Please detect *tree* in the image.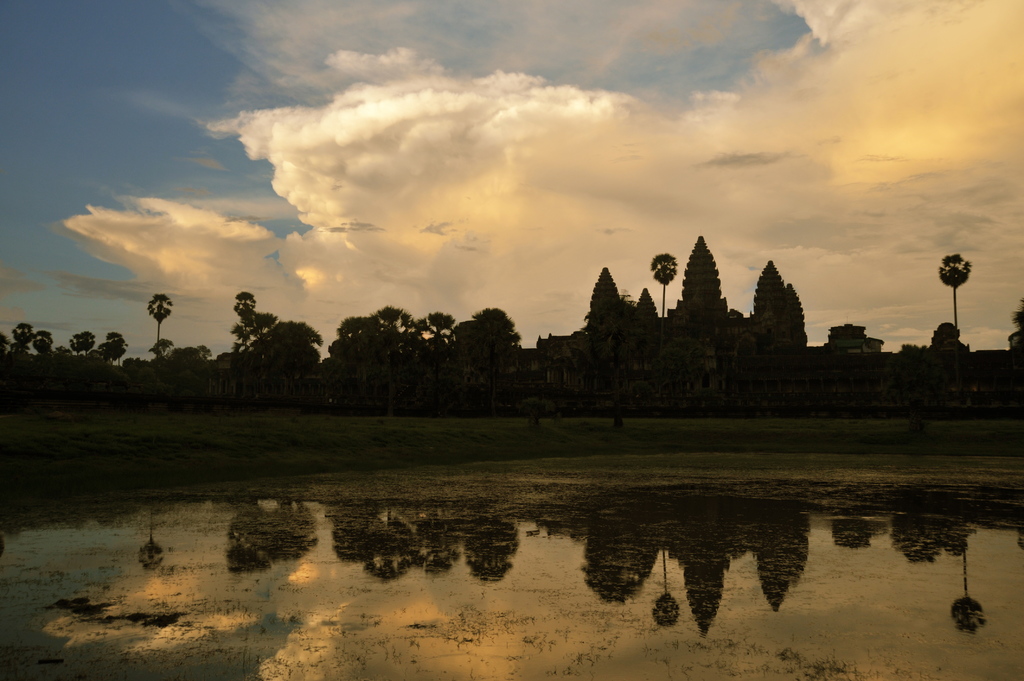
box(10, 321, 36, 355).
